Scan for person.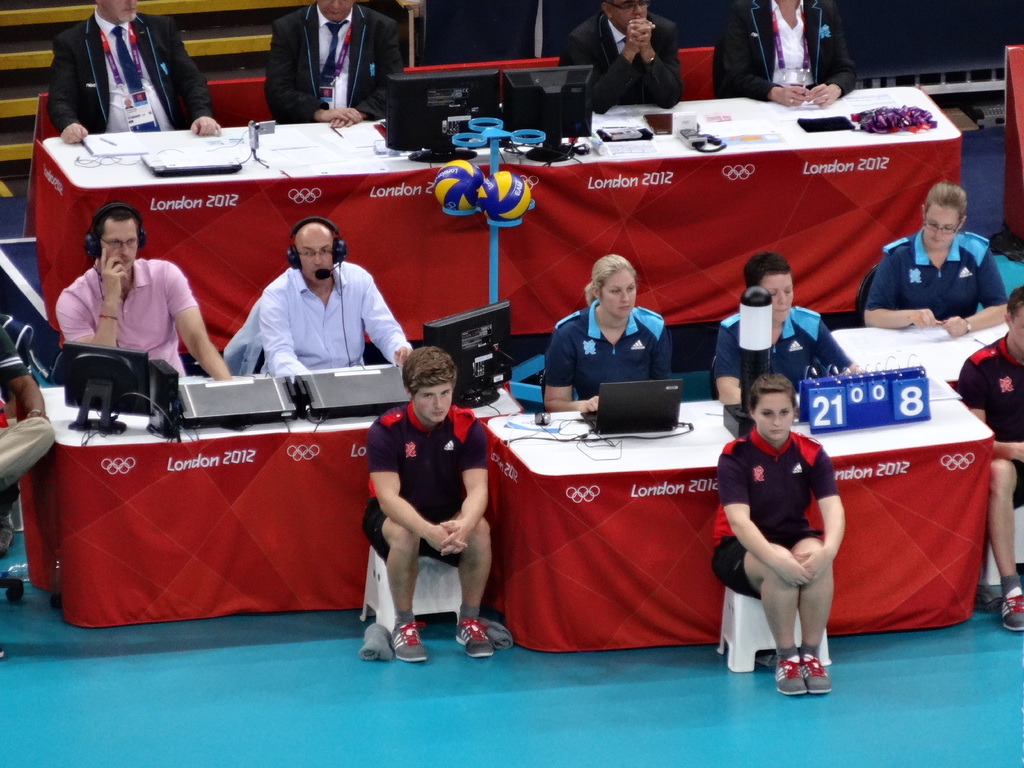
Scan result: region(60, 199, 237, 383).
